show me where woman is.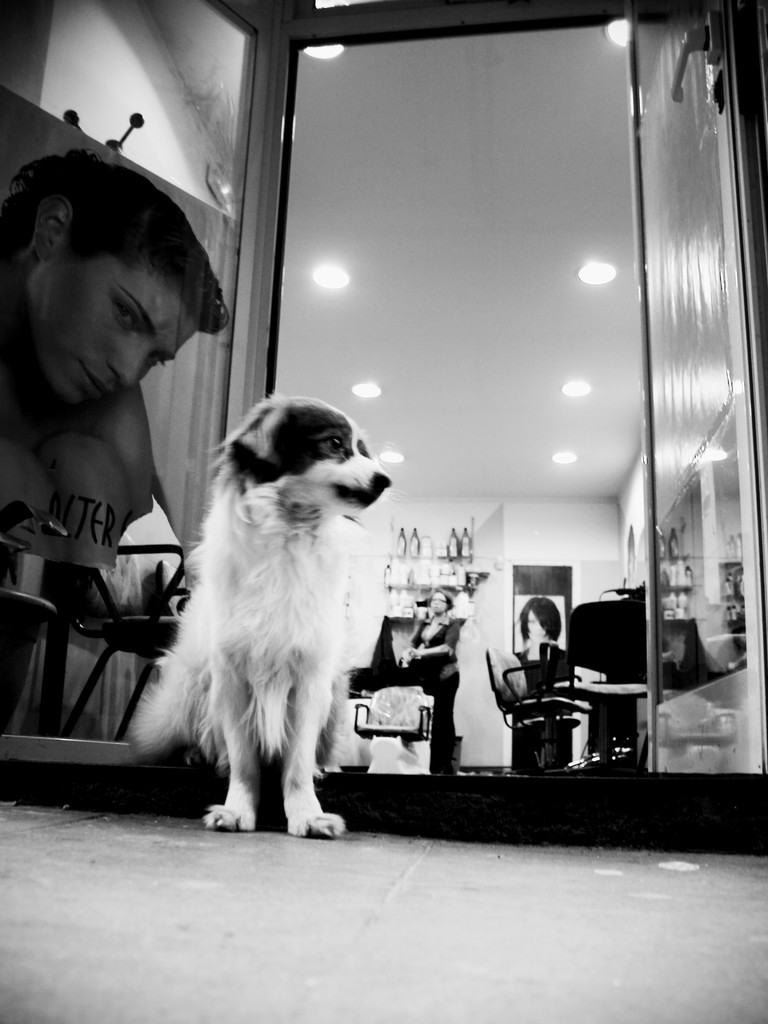
woman is at bbox=(393, 587, 461, 776).
